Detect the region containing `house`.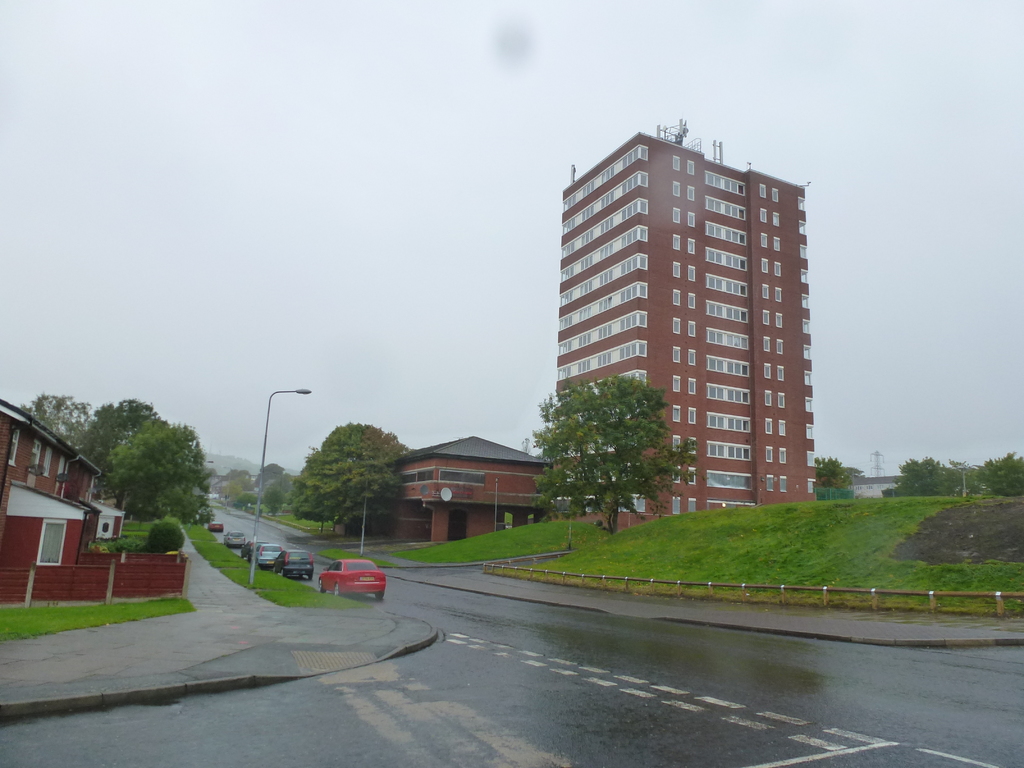
crop(355, 433, 551, 542).
